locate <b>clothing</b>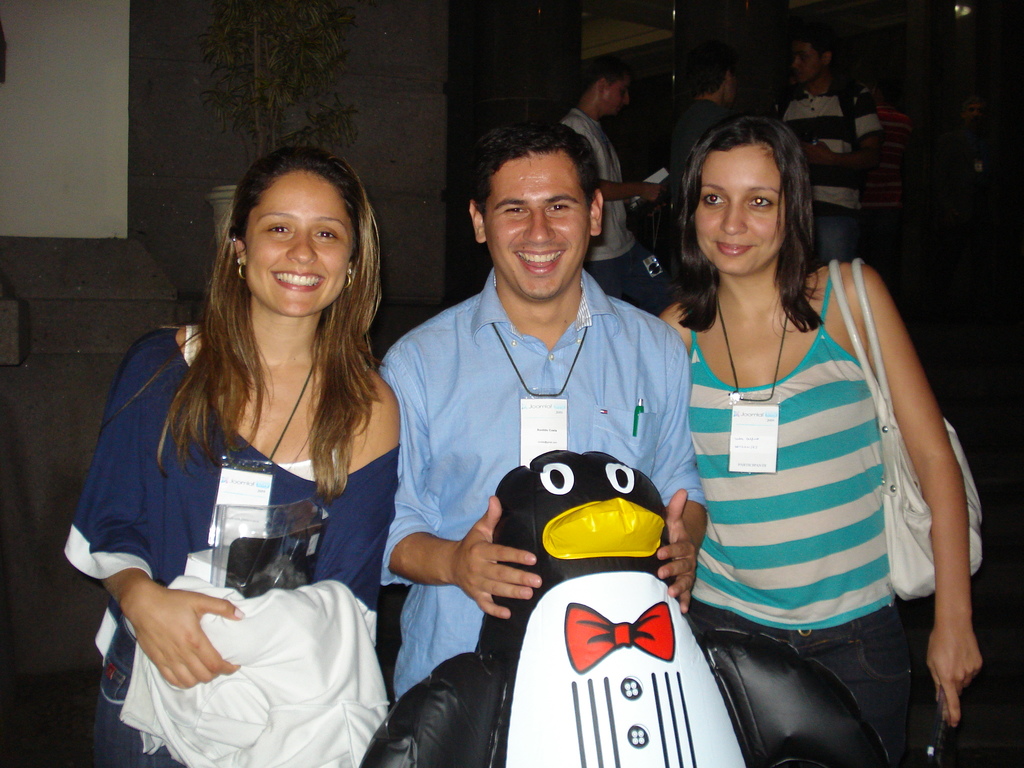
{"left": 791, "top": 605, "right": 910, "bottom": 767}
